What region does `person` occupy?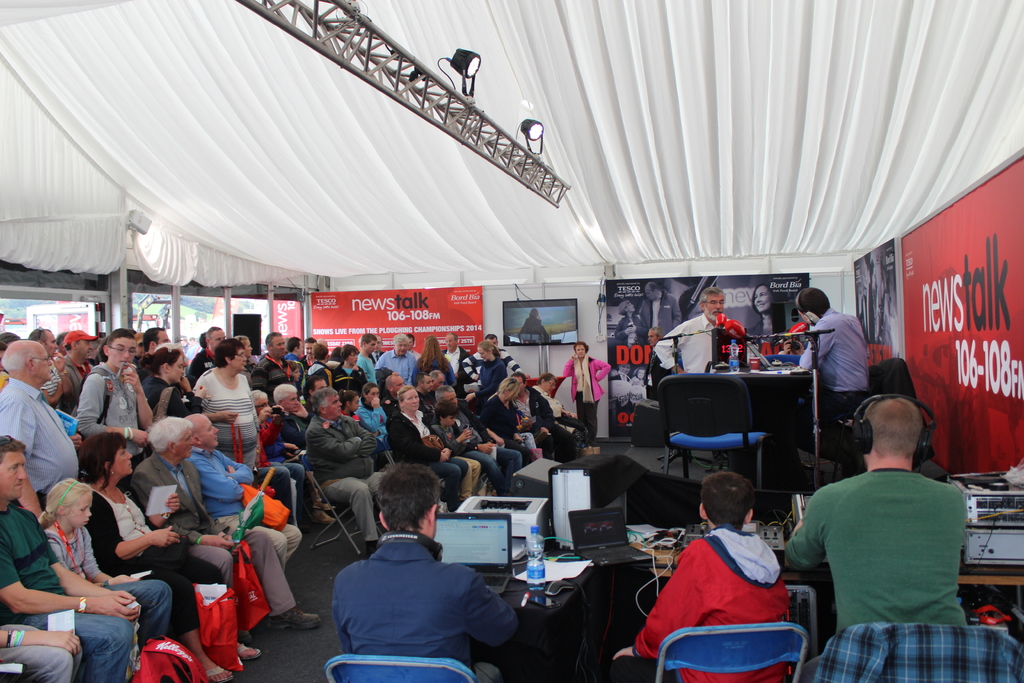
rect(751, 282, 785, 336).
